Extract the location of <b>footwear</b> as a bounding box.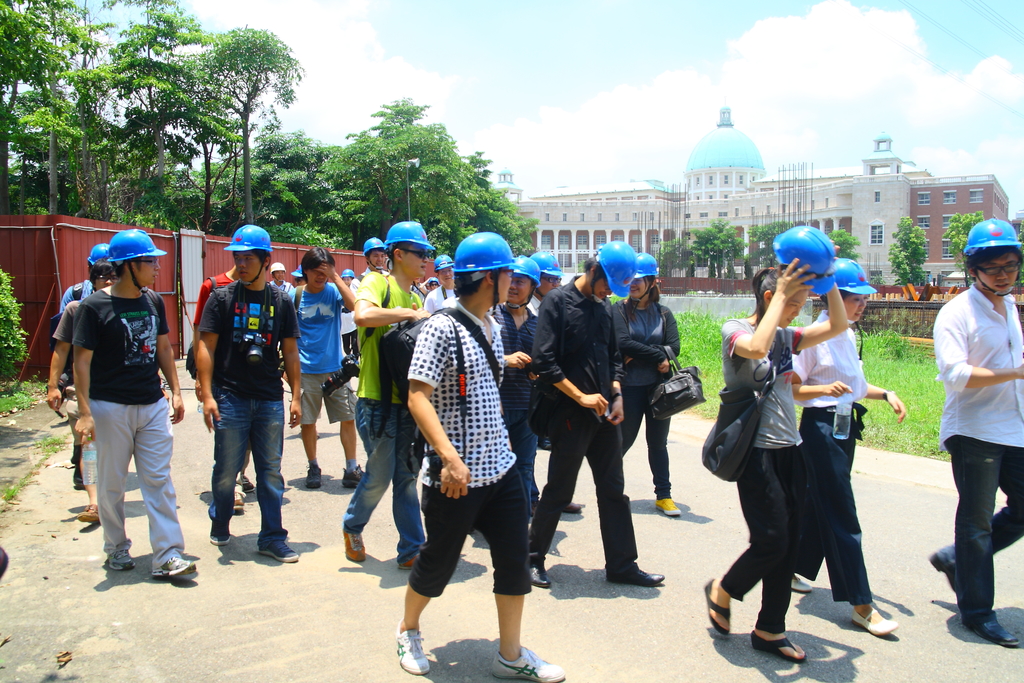
bbox(340, 461, 365, 491).
